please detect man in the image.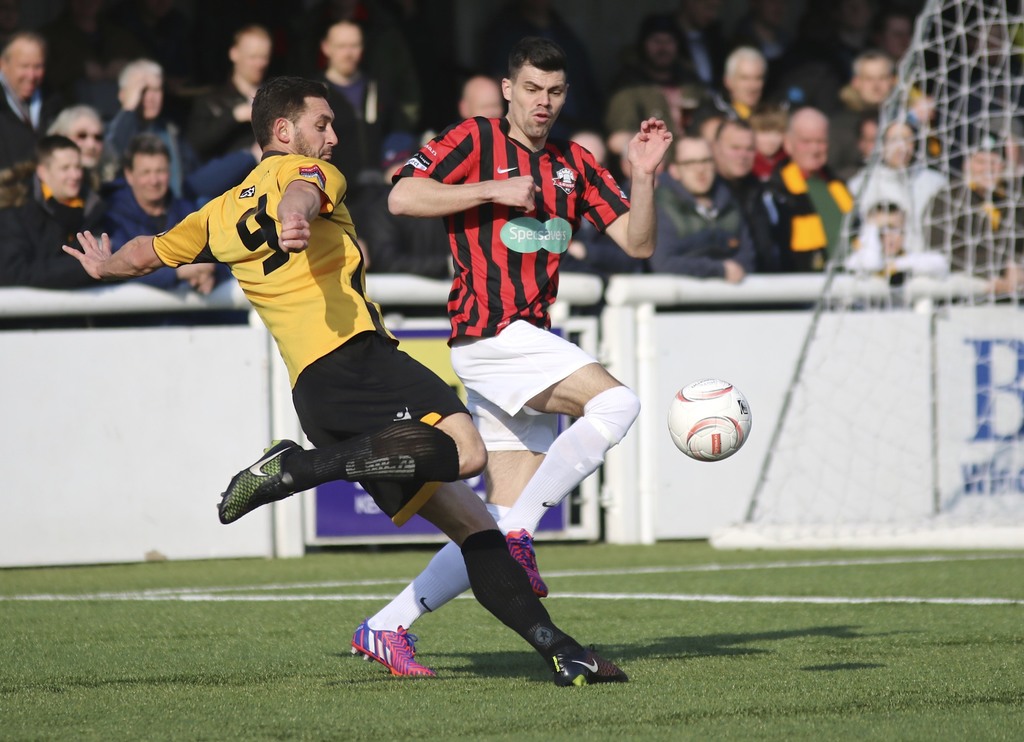
(707,112,771,282).
